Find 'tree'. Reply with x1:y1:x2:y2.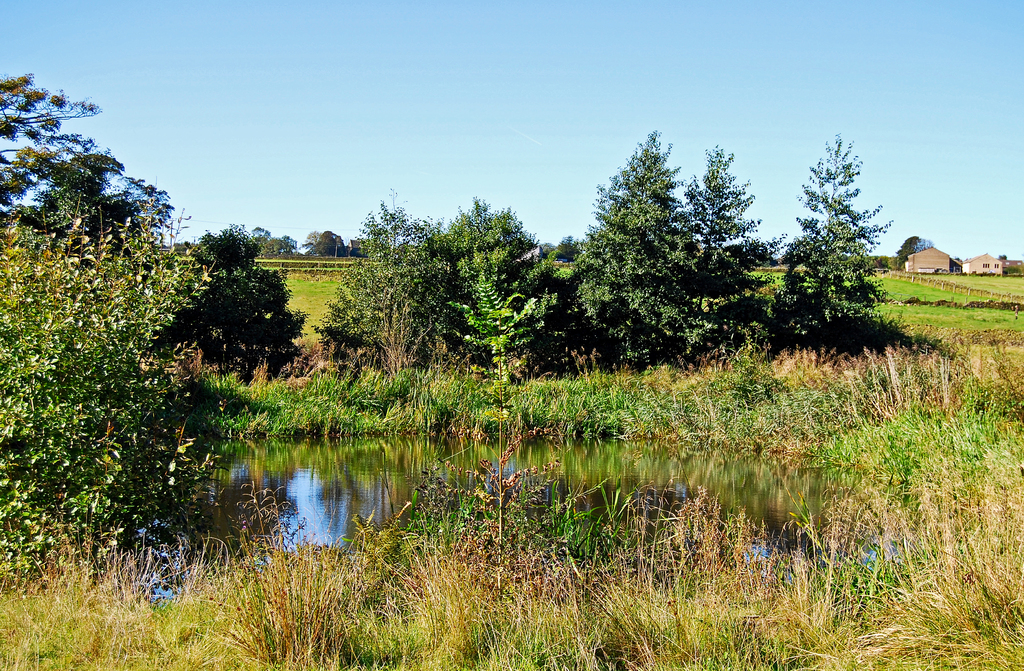
888:233:935:269.
